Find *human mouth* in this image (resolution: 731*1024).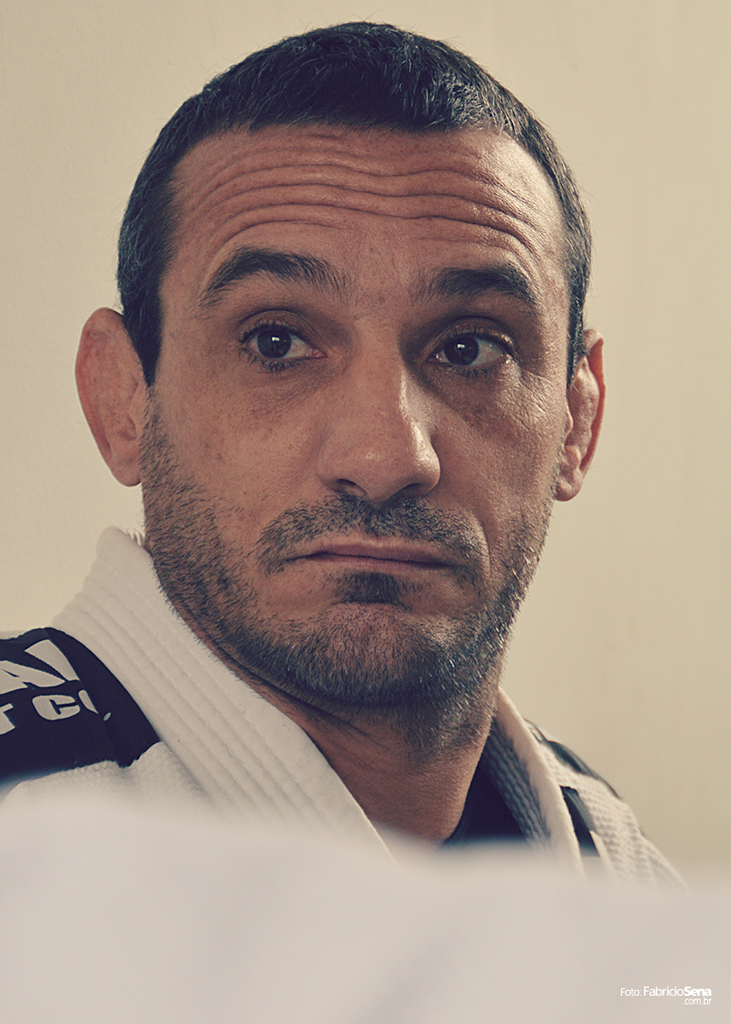
crop(276, 526, 470, 587).
